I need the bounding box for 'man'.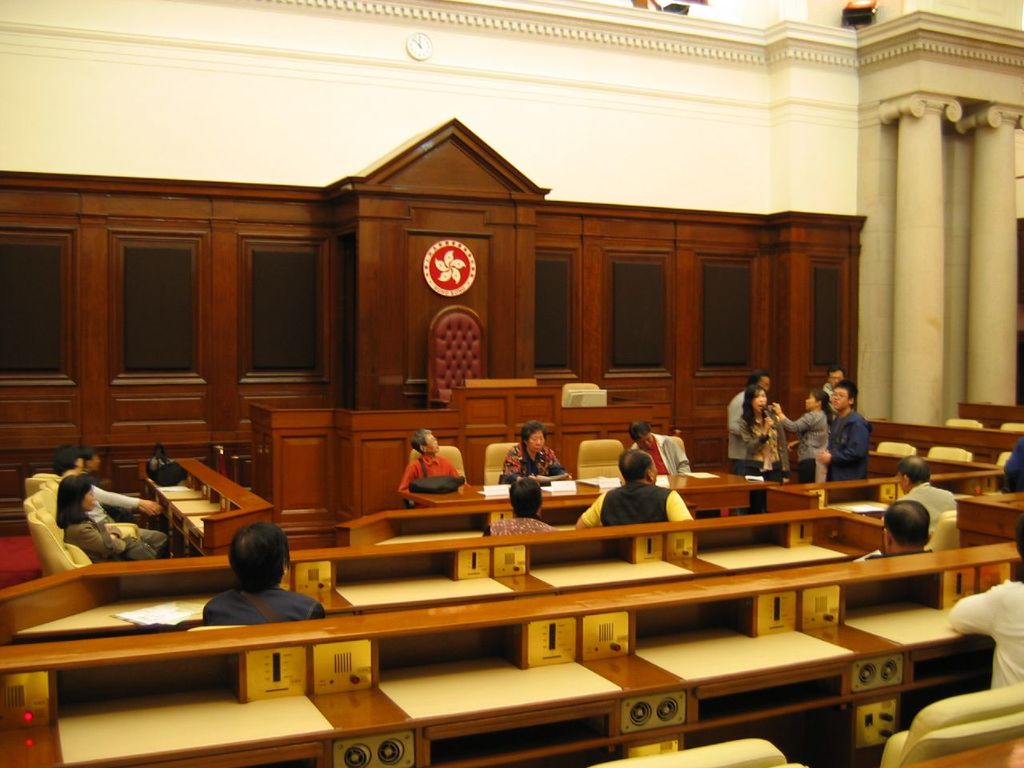
Here it is: [left=631, top=420, right=691, bottom=476].
